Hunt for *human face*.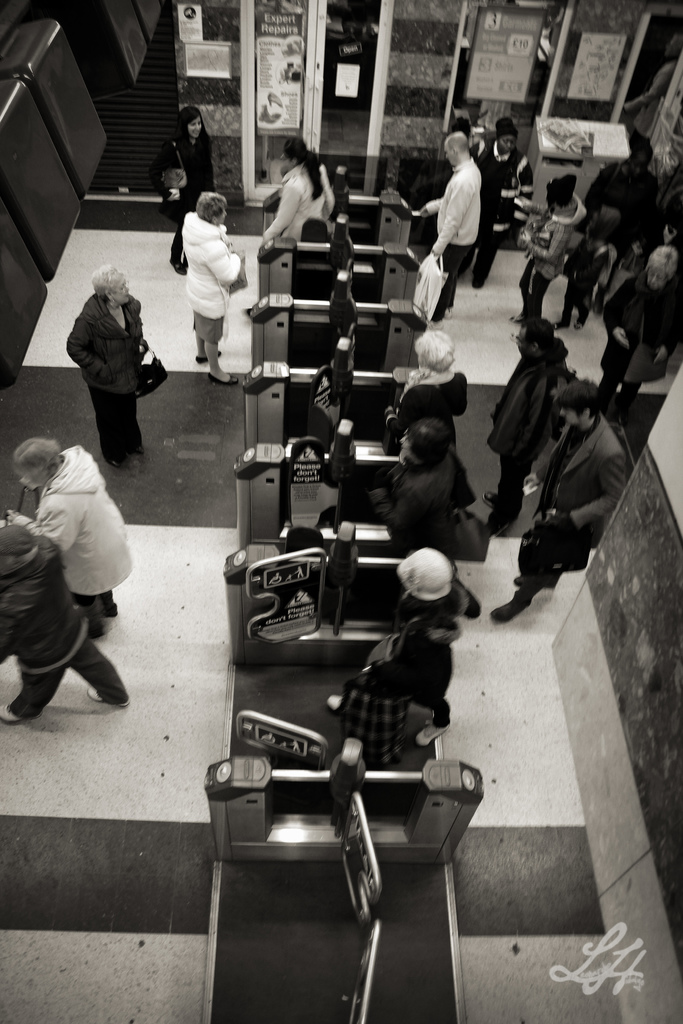
Hunted down at 558 403 584 422.
